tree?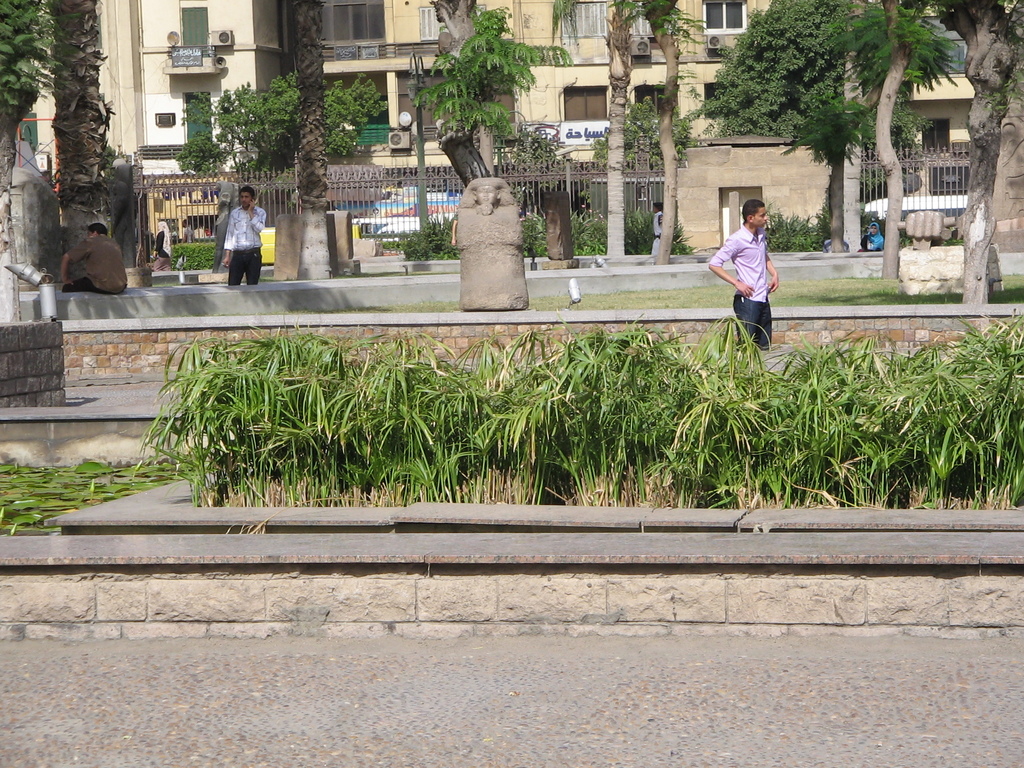
pyautogui.locateOnScreen(641, 0, 701, 260)
